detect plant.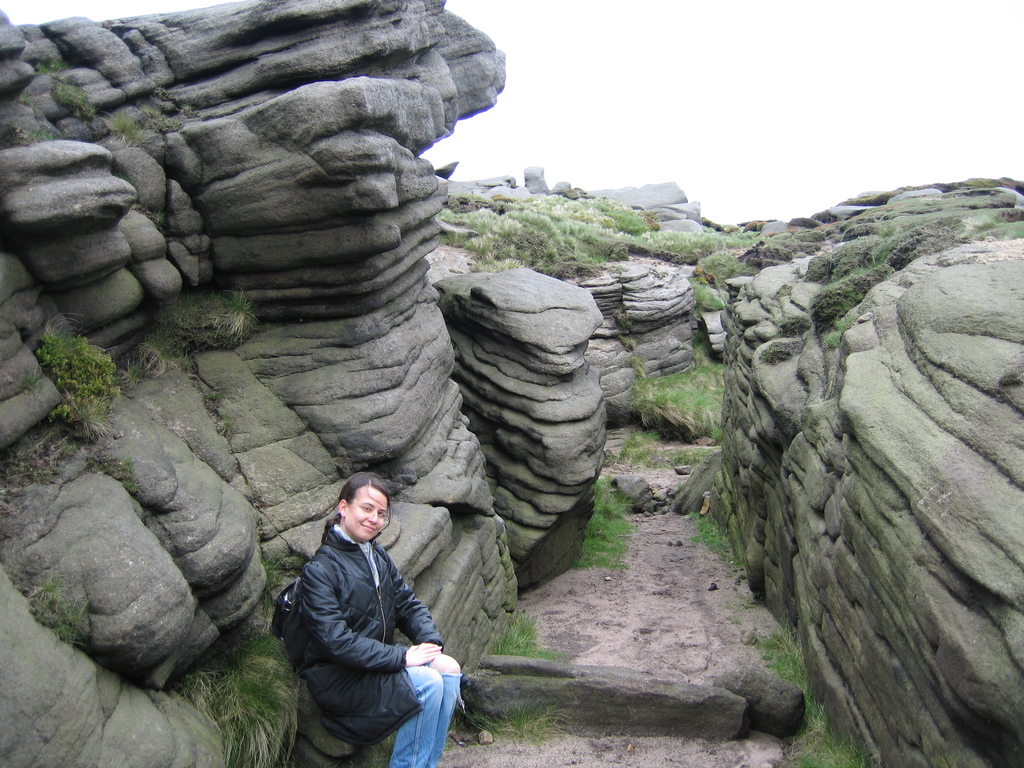
Detected at Rect(759, 334, 817, 364).
